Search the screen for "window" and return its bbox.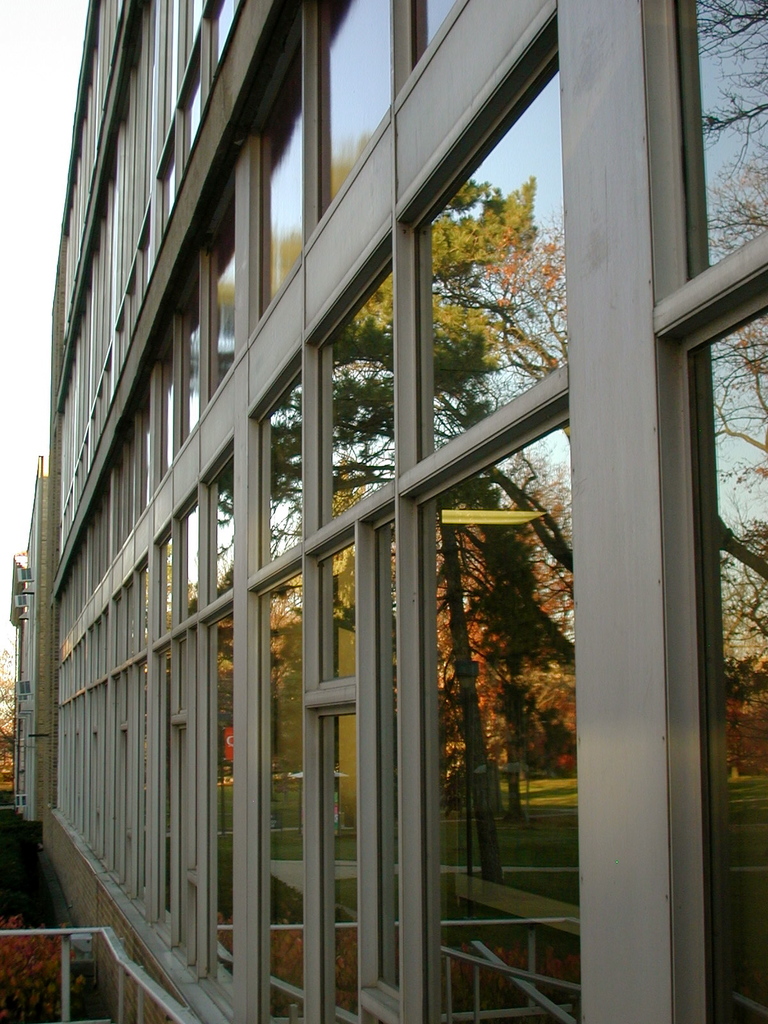
Found: 212, 455, 235, 600.
